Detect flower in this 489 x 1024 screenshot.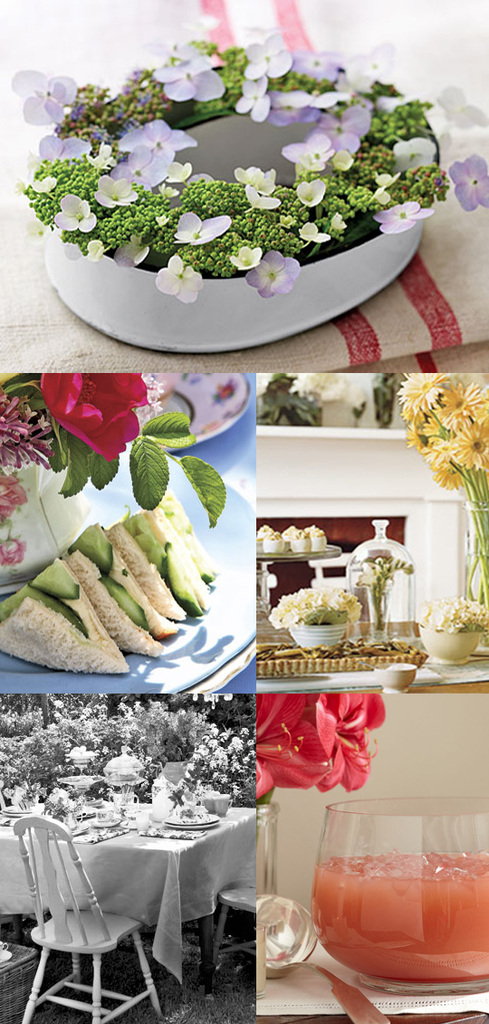
Detection: l=28, t=361, r=159, b=454.
